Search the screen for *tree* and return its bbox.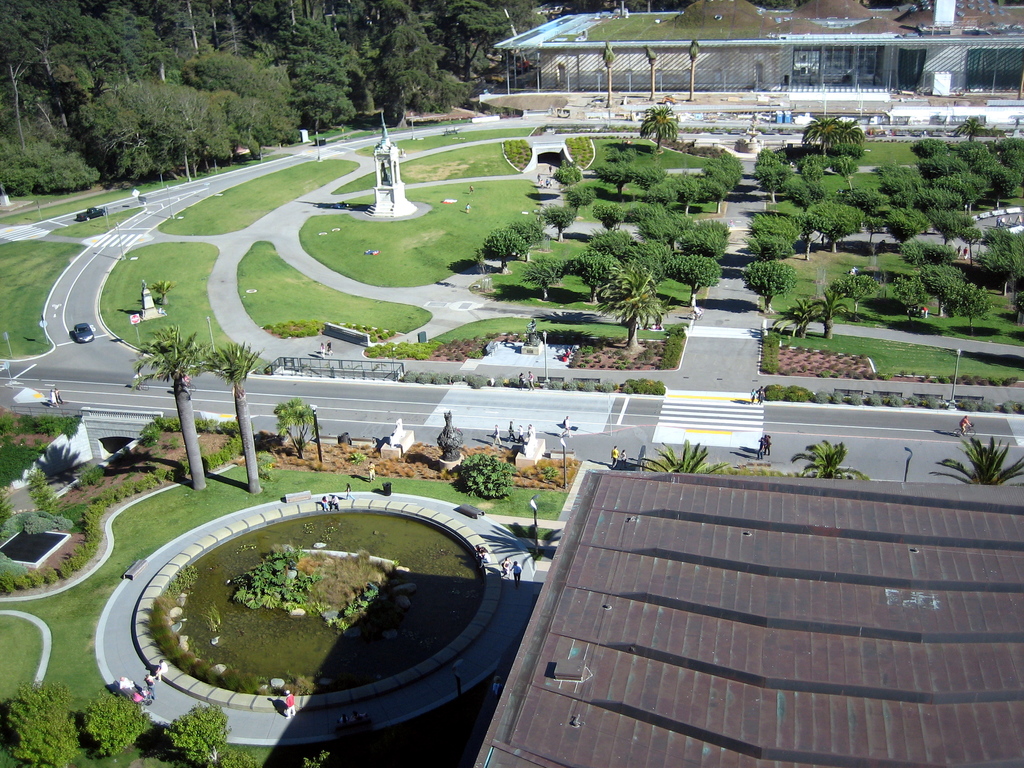
Found: box=[593, 162, 631, 203].
